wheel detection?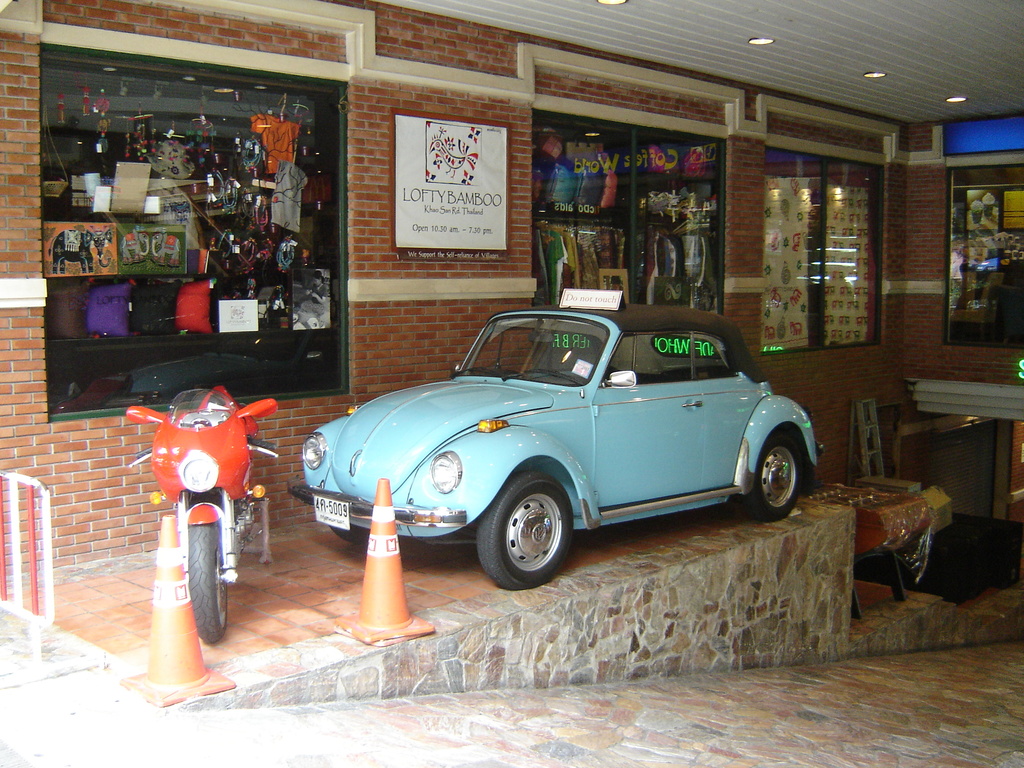
detection(486, 491, 579, 586)
